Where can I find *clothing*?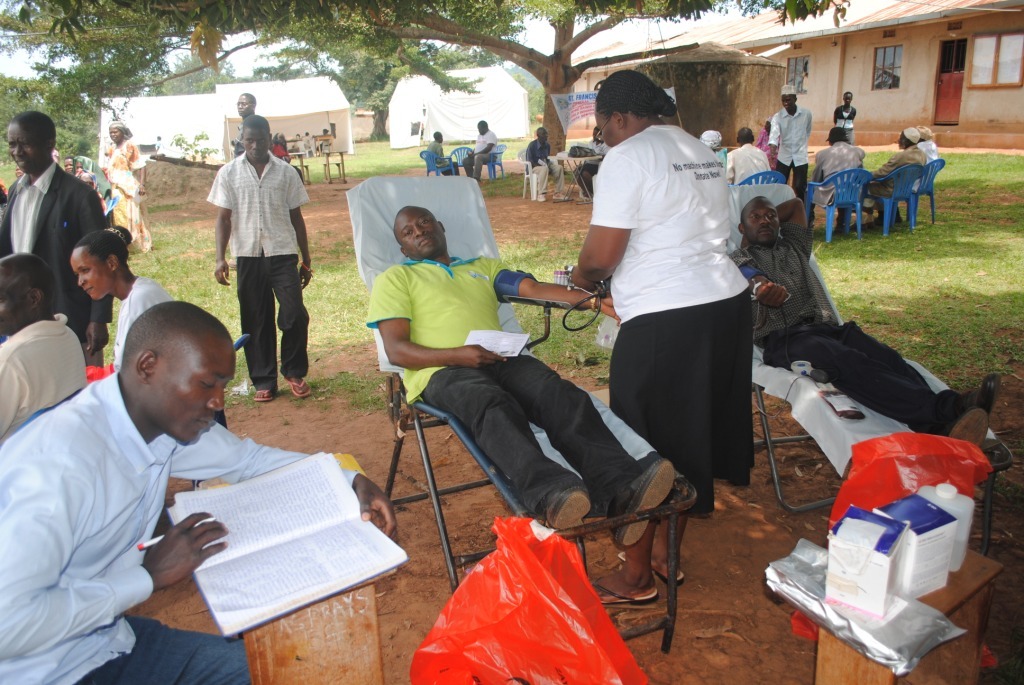
You can find it at 881, 148, 925, 168.
